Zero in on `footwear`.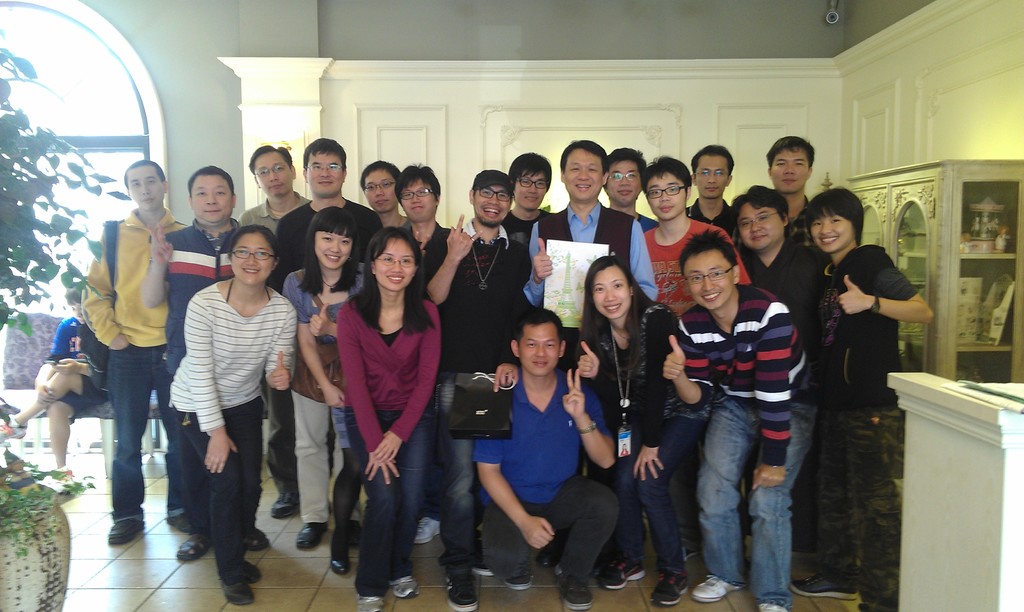
Zeroed in: region(108, 517, 138, 544).
